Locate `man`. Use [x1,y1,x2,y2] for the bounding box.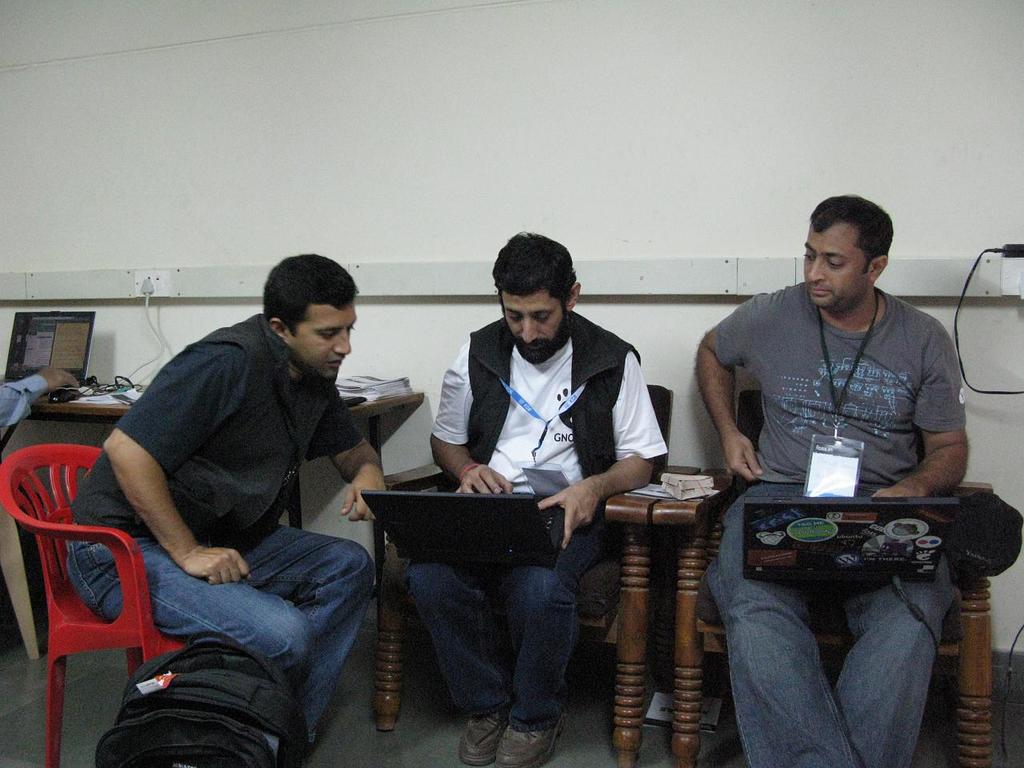
[405,230,669,767].
